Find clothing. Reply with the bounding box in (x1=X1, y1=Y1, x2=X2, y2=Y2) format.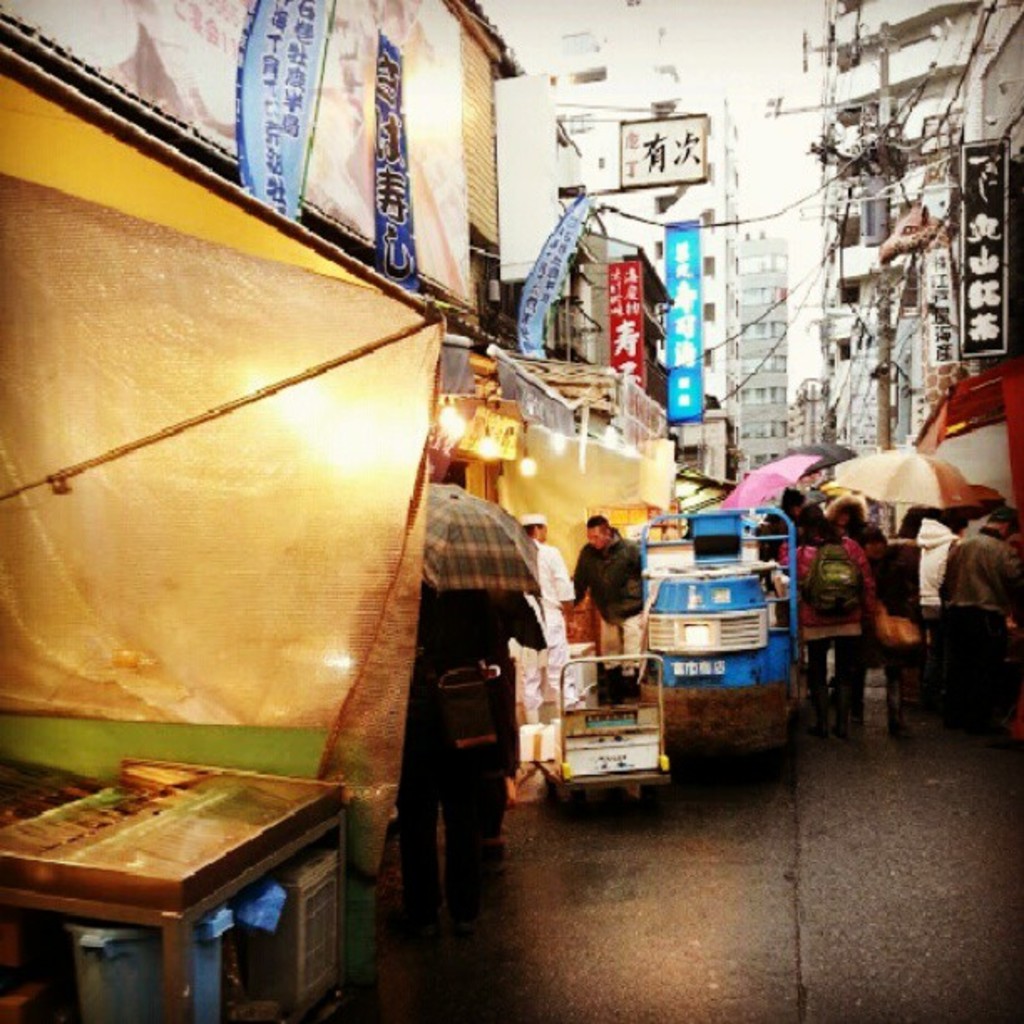
(x1=756, y1=515, x2=790, y2=579).
